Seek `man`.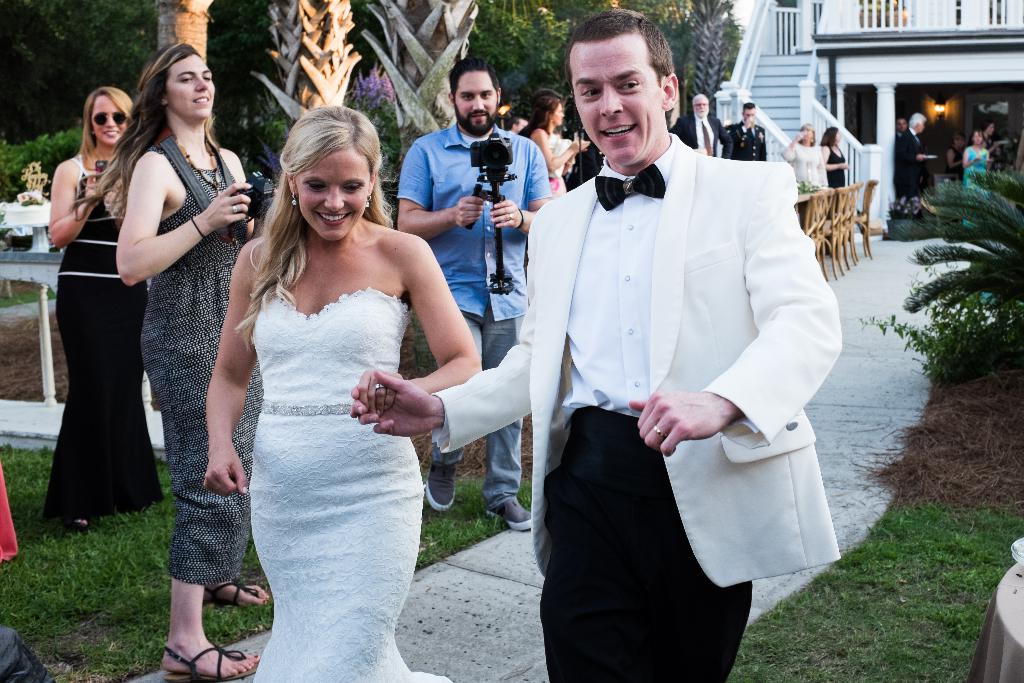
region(363, 8, 844, 682).
